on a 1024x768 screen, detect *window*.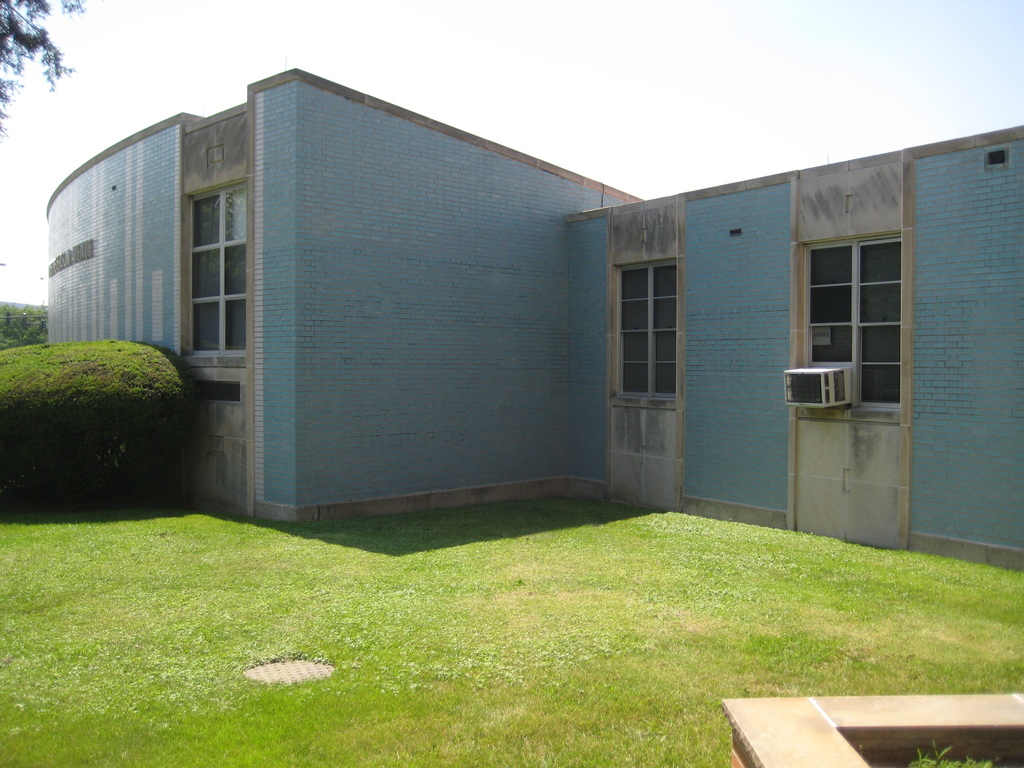
(left=621, top=214, right=700, bottom=451).
